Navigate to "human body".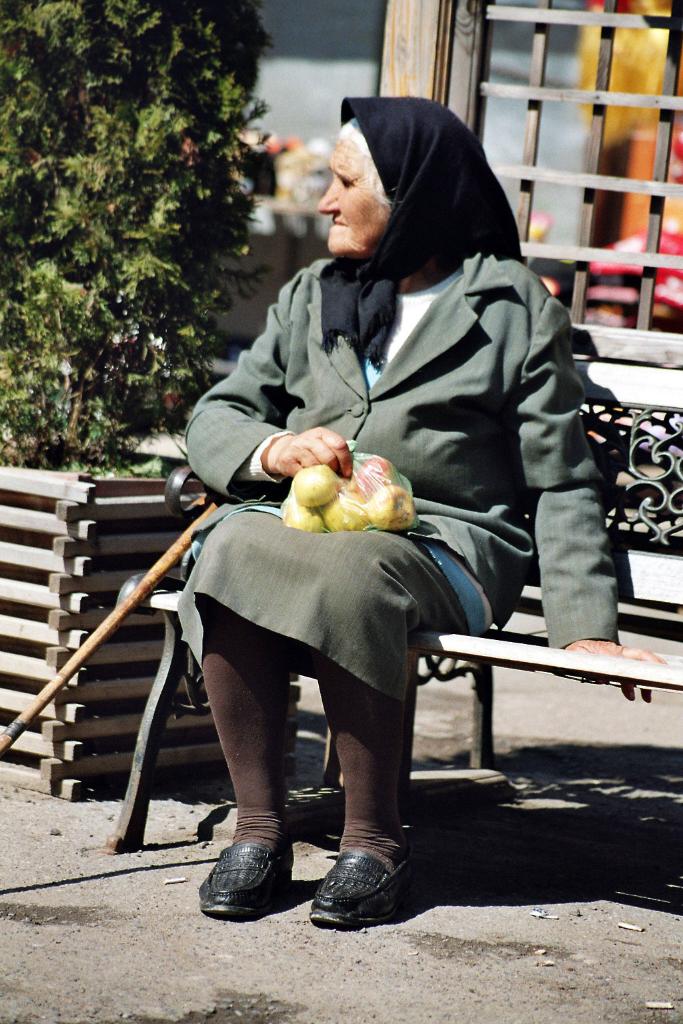
Navigation target: <bbox>175, 102, 600, 796</bbox>.
